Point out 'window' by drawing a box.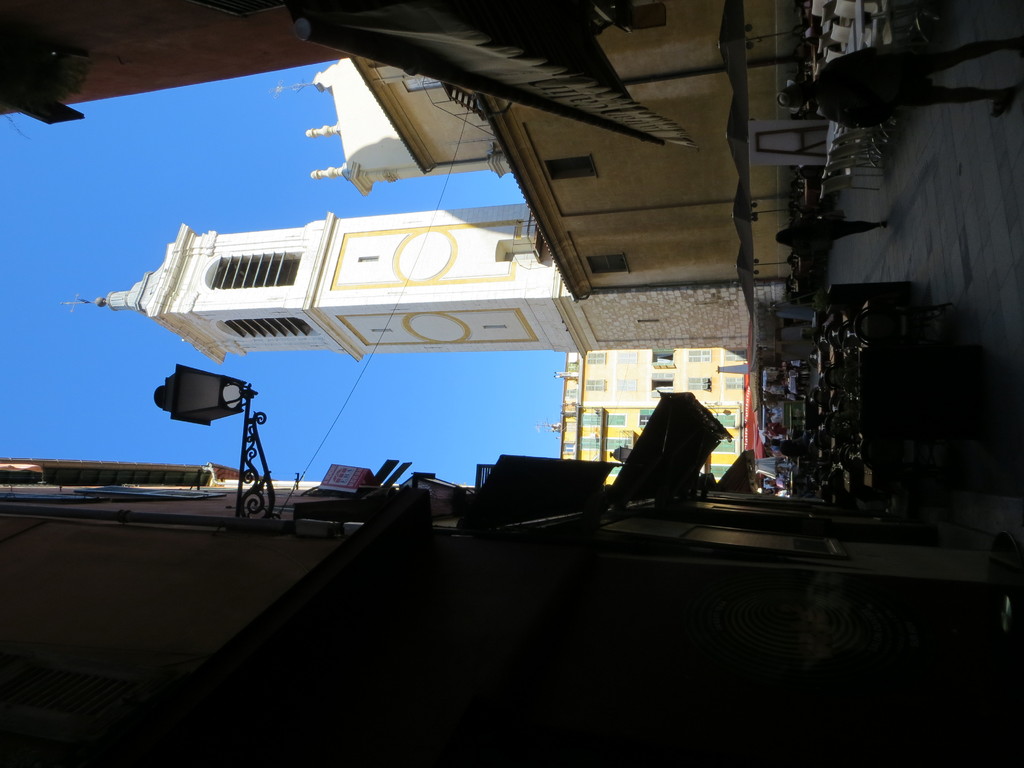
[x1=687, y1=375, x2=711, y2=392].
